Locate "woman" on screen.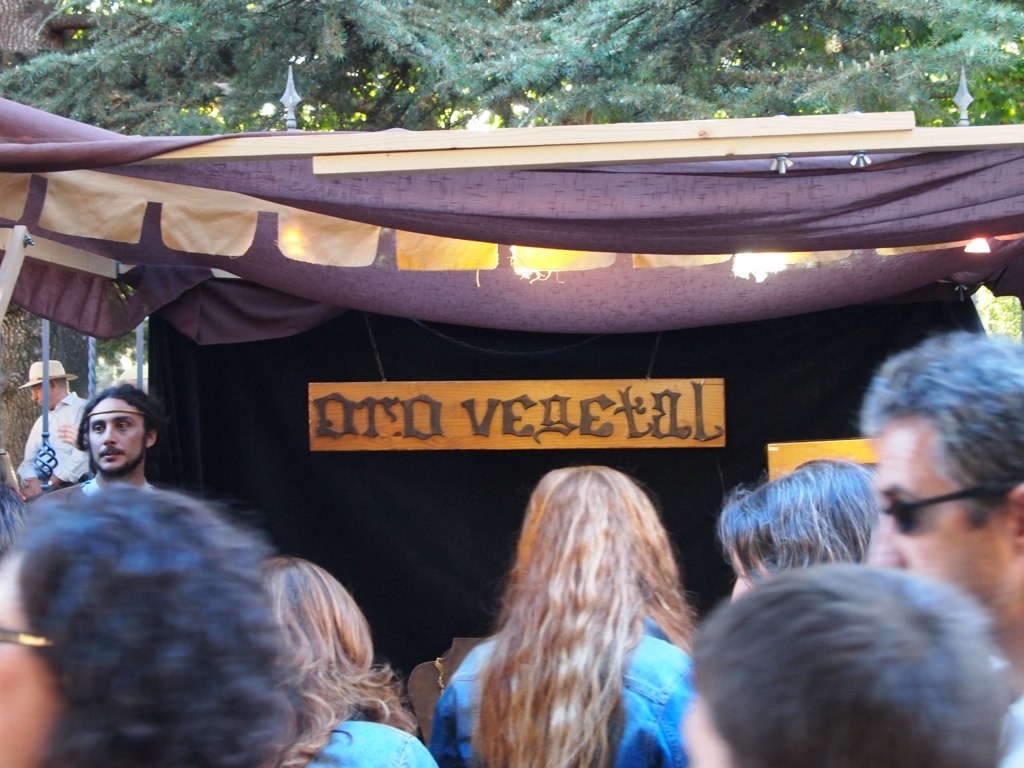
On screen at pyautogui.locateOnScreen(406, 452, 730, 757).
